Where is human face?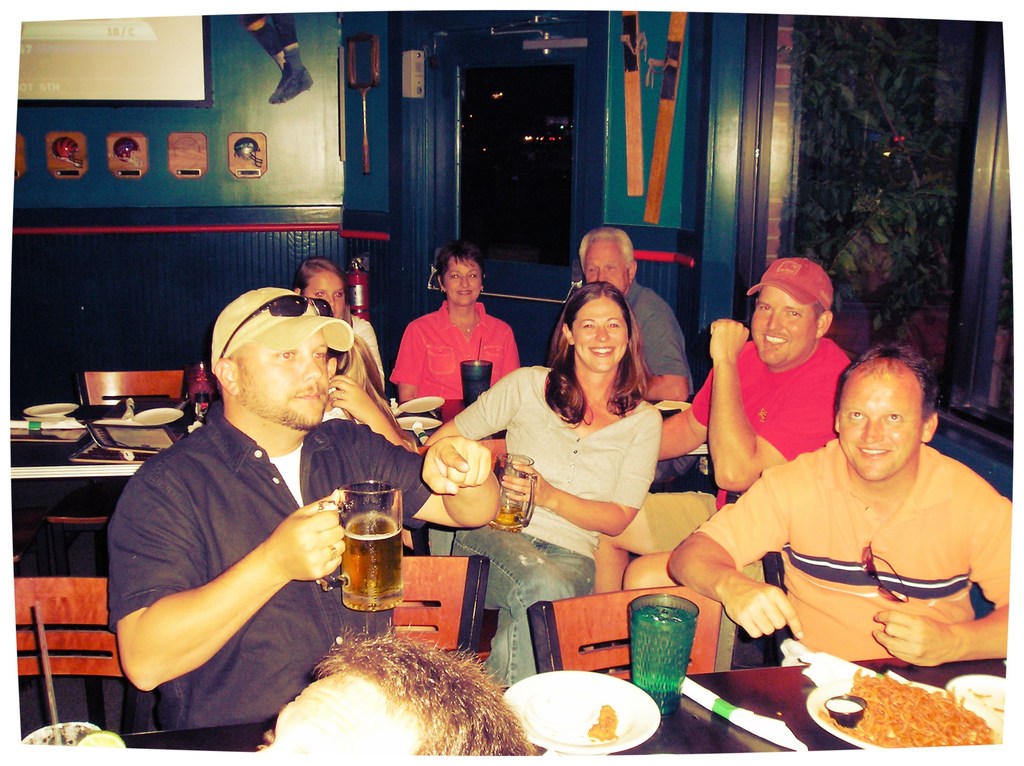
749:280:818:368.
